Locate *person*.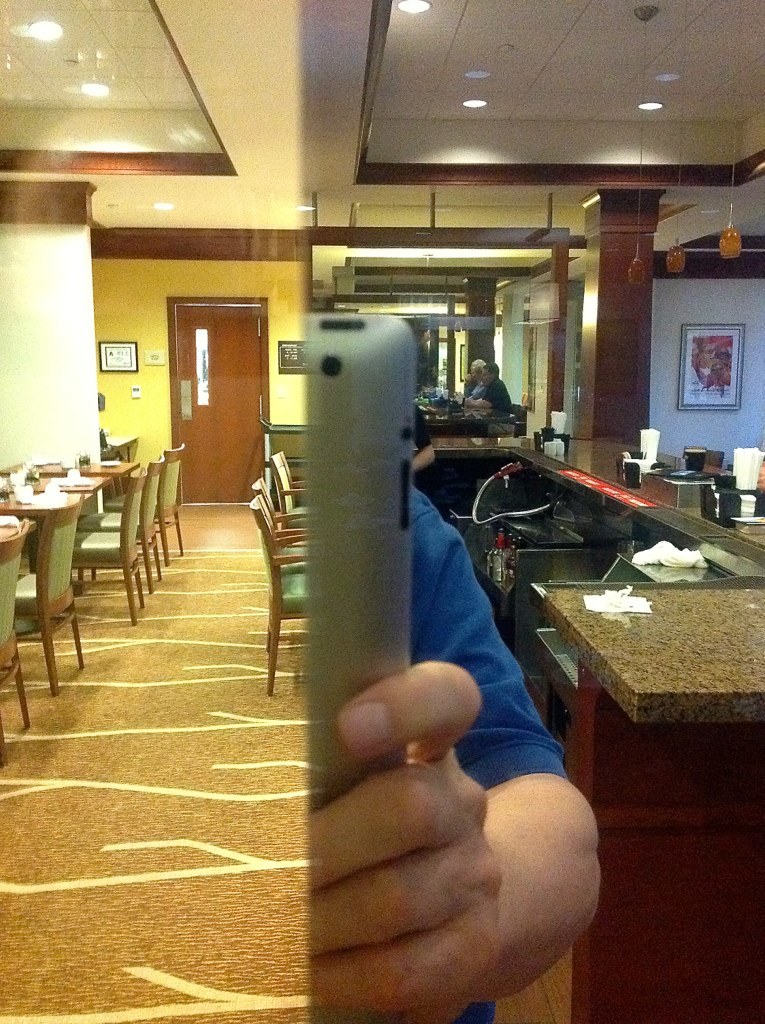
Bounding box: (x1=411, y1=364, x2=514, y2=472).
